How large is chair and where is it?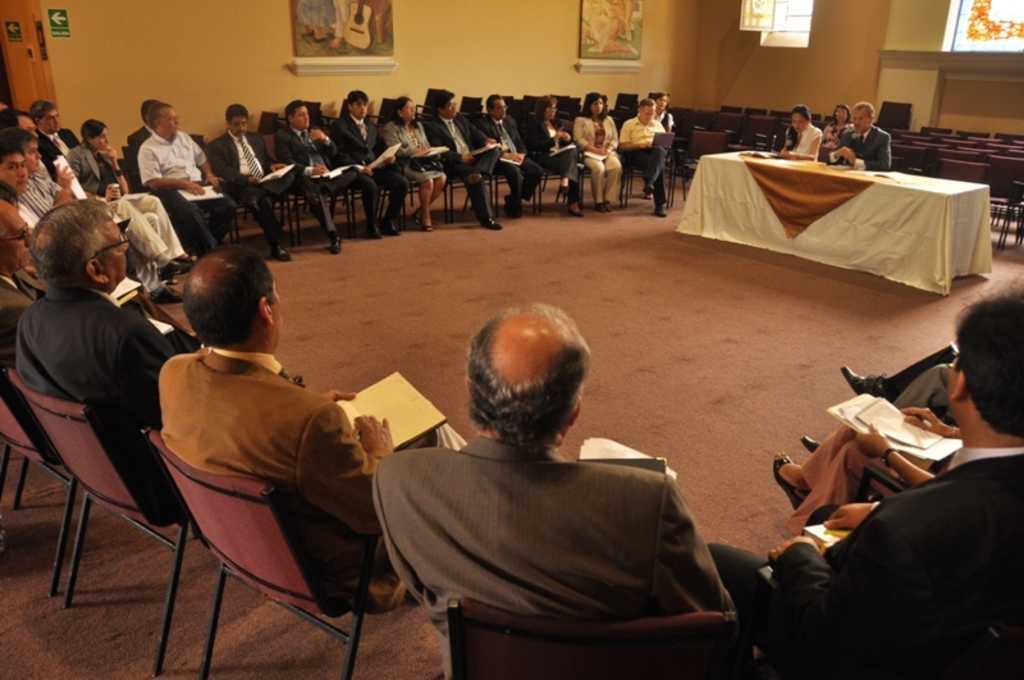
Bounding box: {"left": 256, "top": 110, "right": 279, "bottom": 142}.
